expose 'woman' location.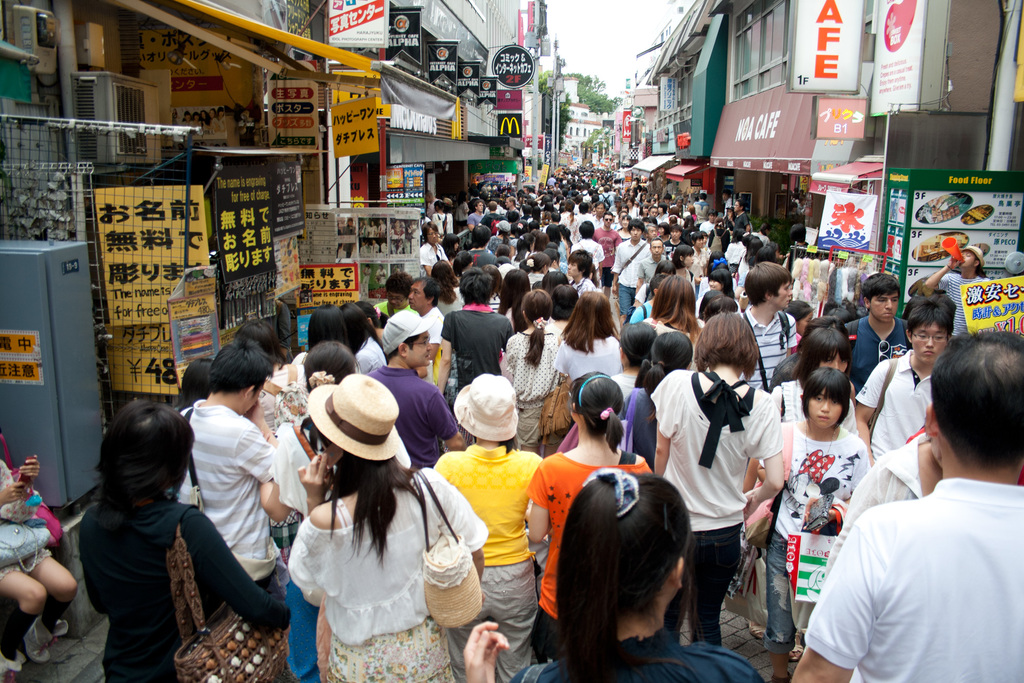
Exposed at [787,225,813,268].
